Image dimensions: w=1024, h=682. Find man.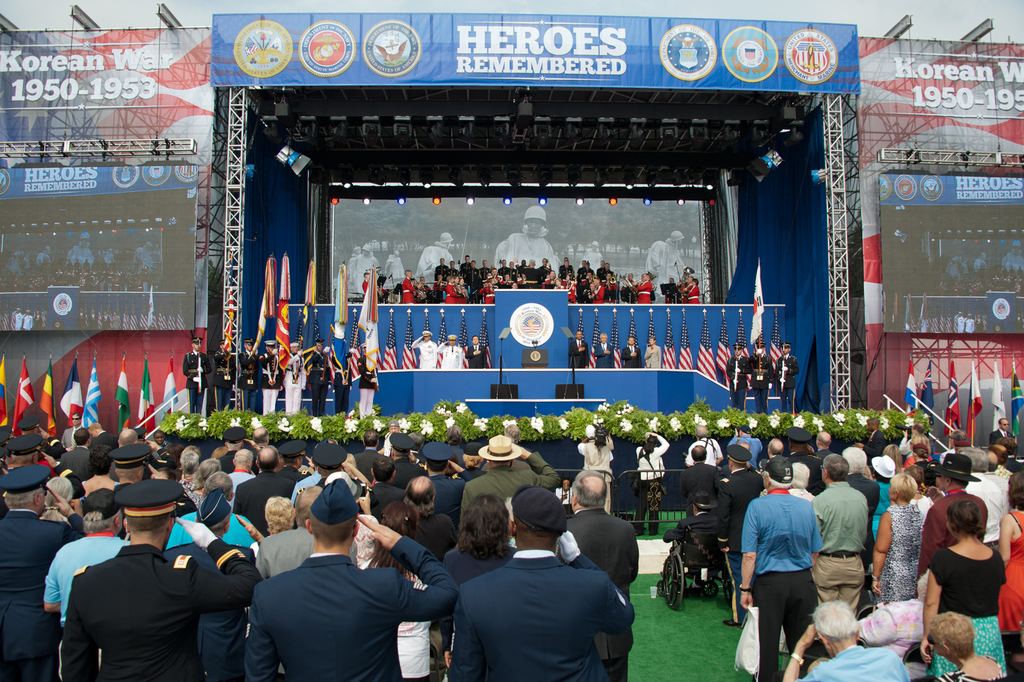
[left=643, top=335, right=665, bottom=374].
